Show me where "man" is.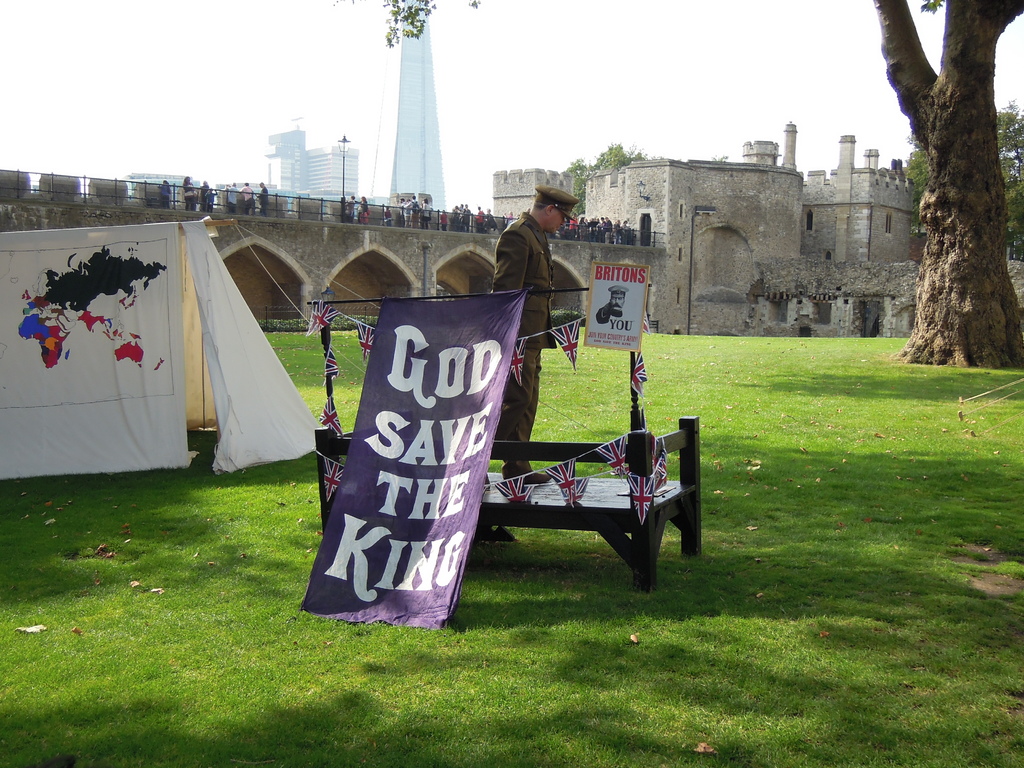
"man" is at 230 183 242 211.
